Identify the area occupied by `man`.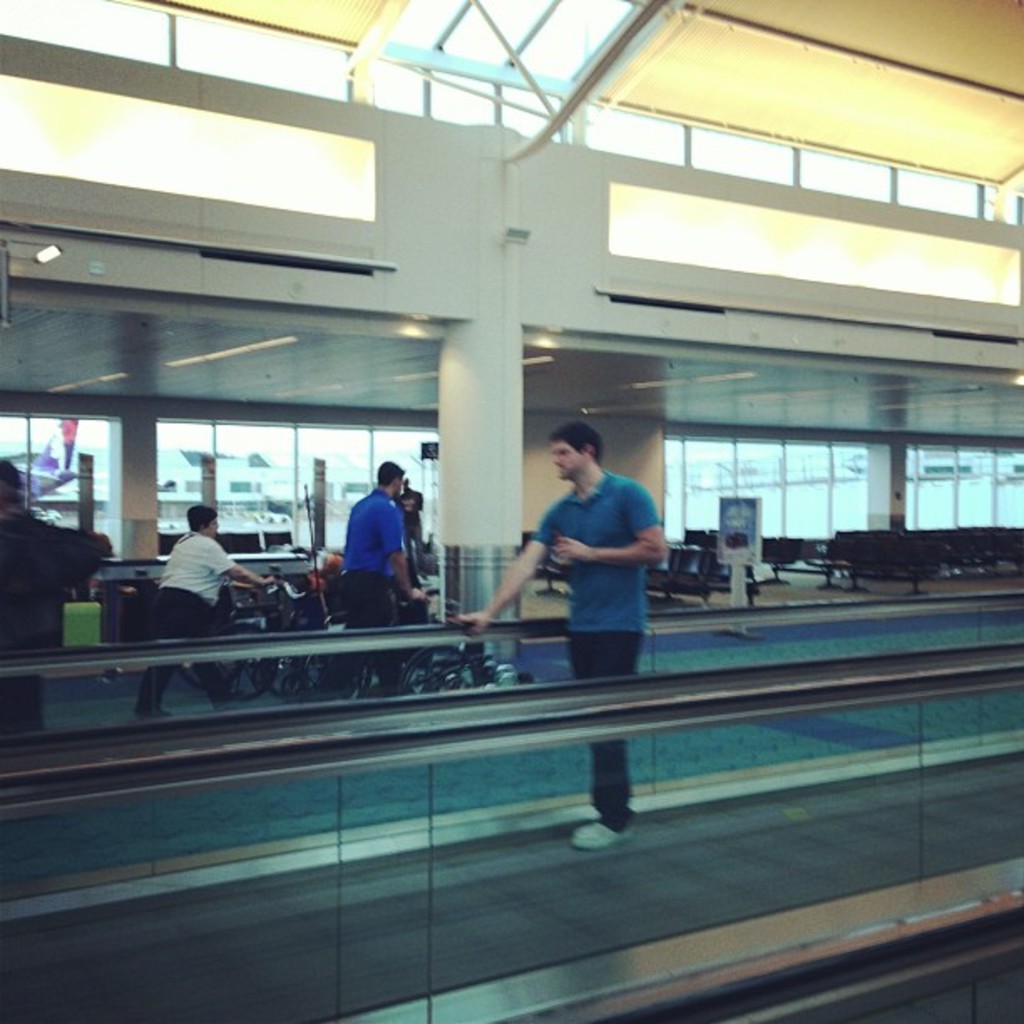
Area: 325,455,442,634.
